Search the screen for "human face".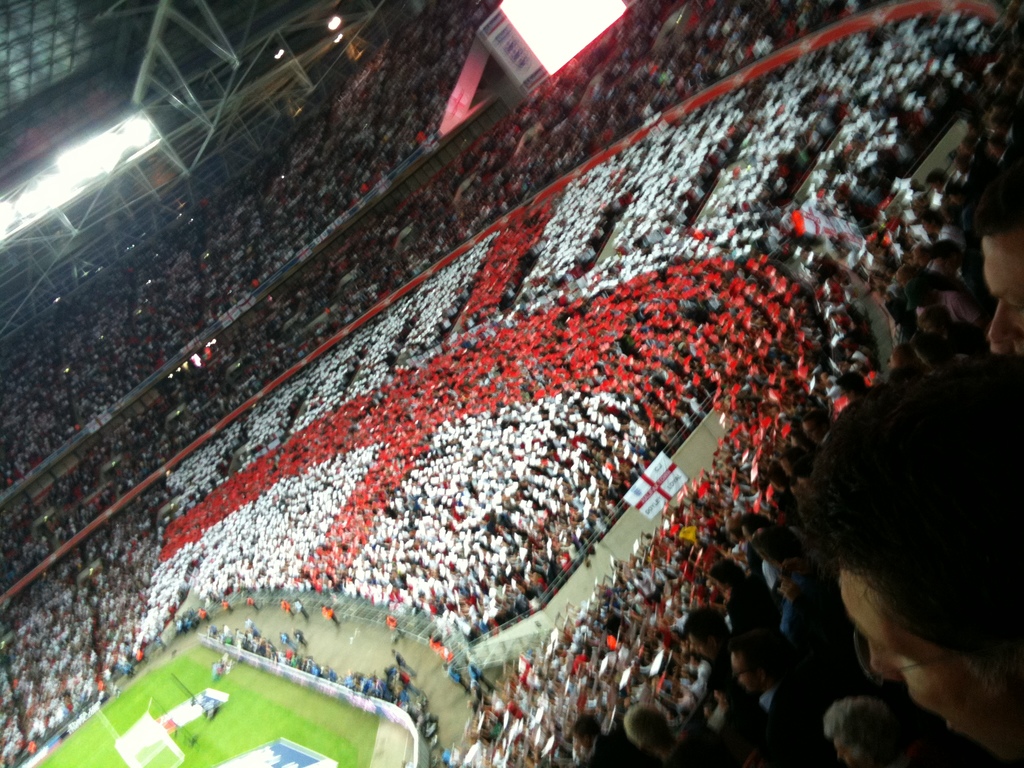
Found at (839,566,1005,756).
